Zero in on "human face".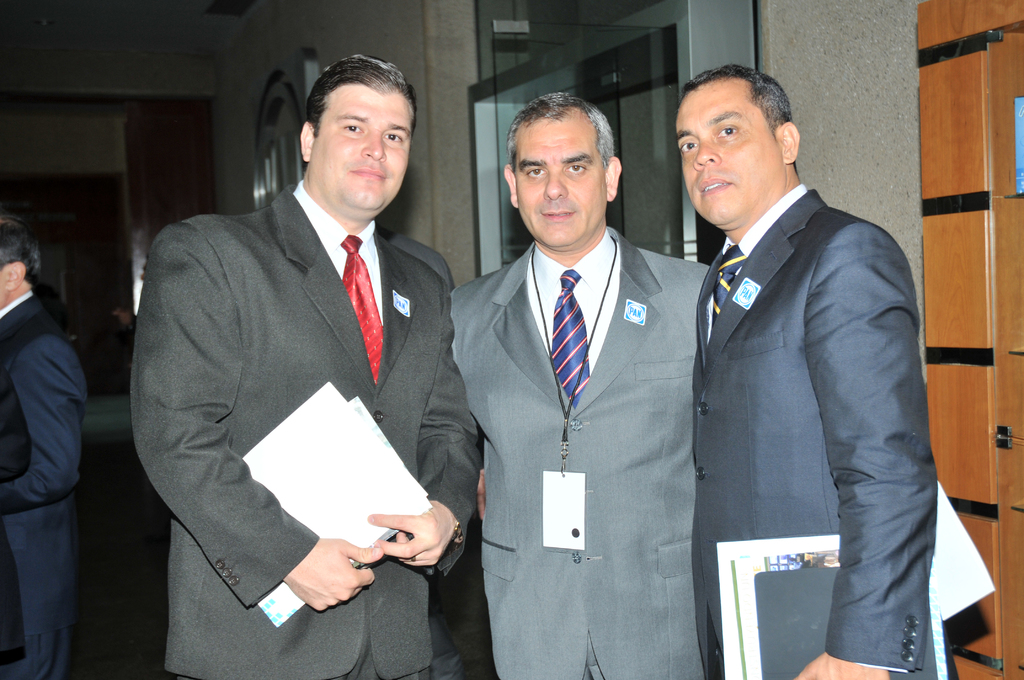
Zeroed in: <bbox>678, 102, 799, 230</bbox>.
